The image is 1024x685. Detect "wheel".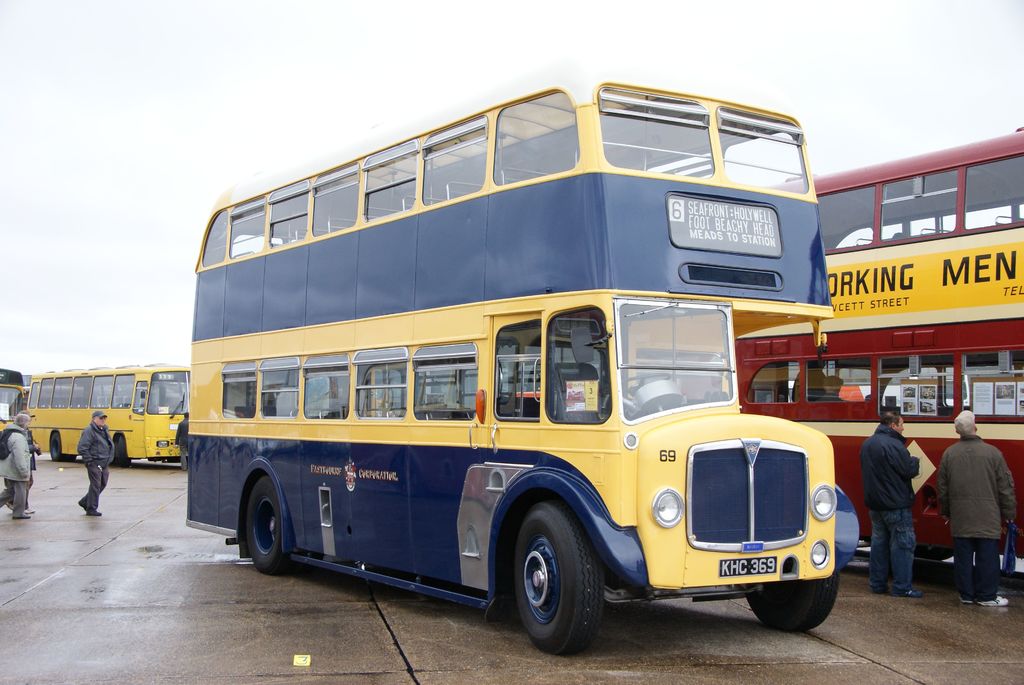
Detection: 51:428:62:461.
